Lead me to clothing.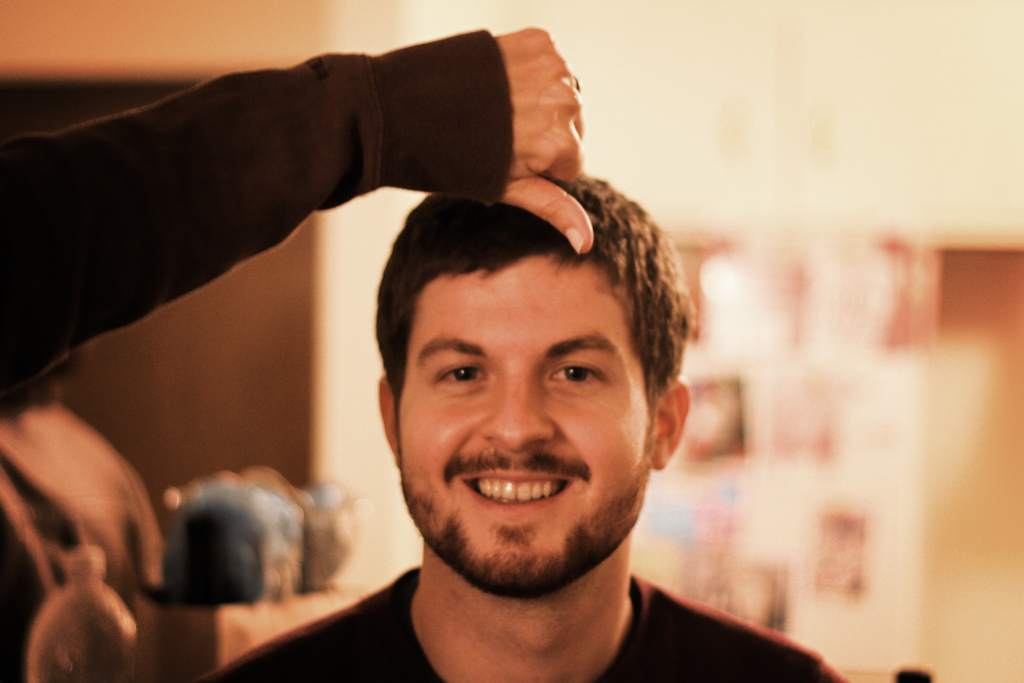
Lead to locate(0, 28, 520, 400).
